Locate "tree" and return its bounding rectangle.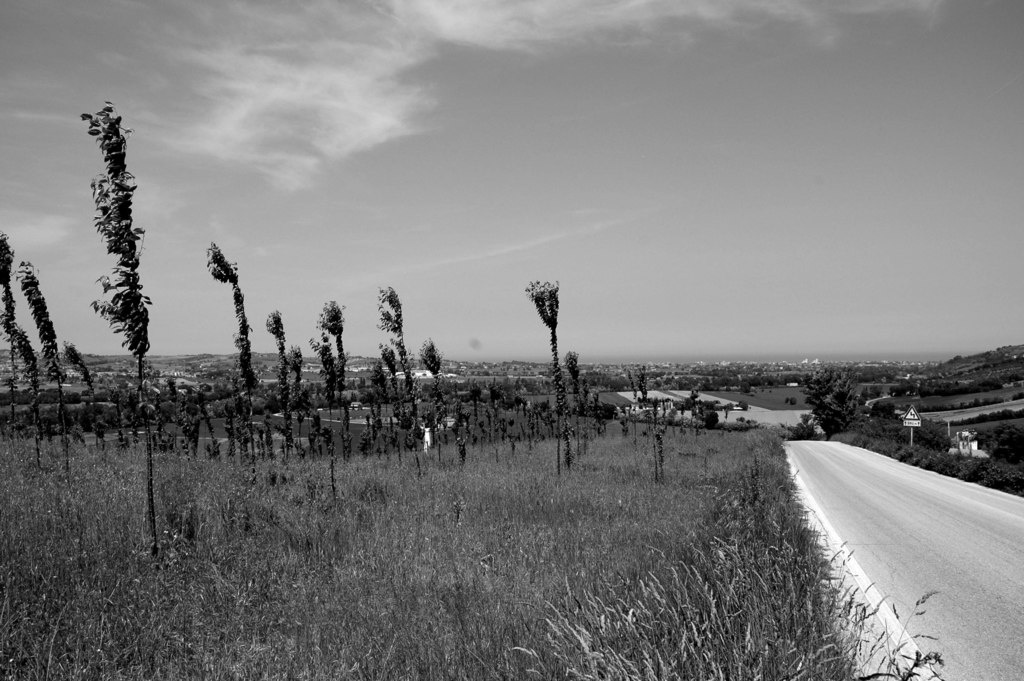
<box>65,343,104,452</box>.
